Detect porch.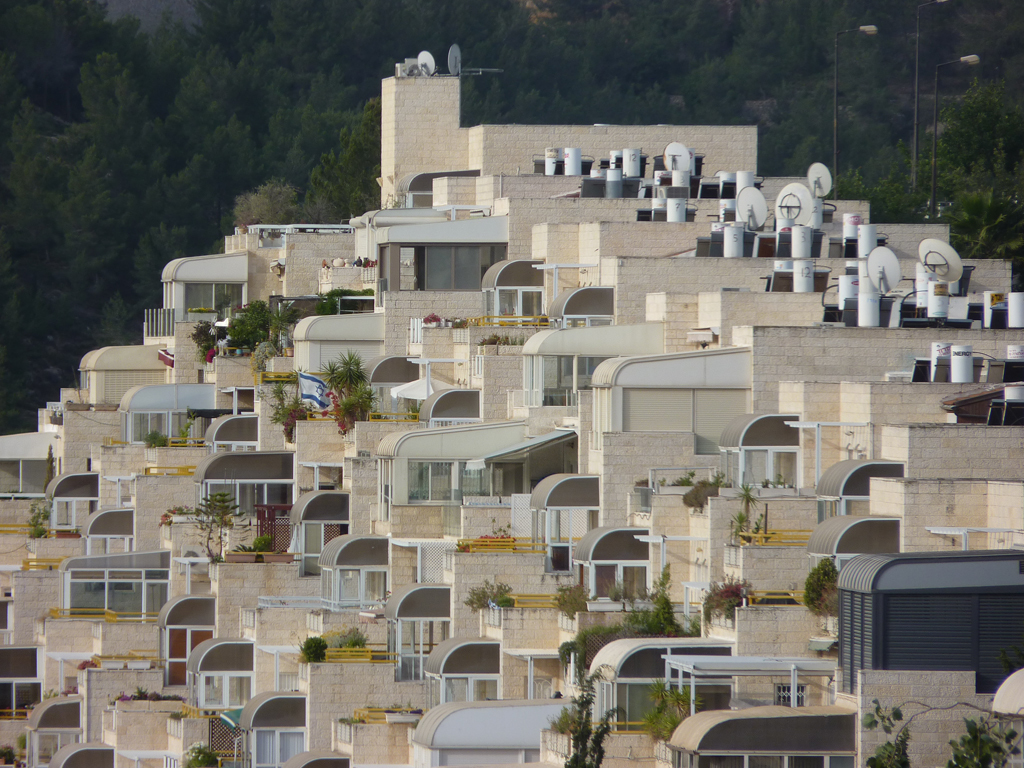
Detected at region(420, 368, 482, 420).
